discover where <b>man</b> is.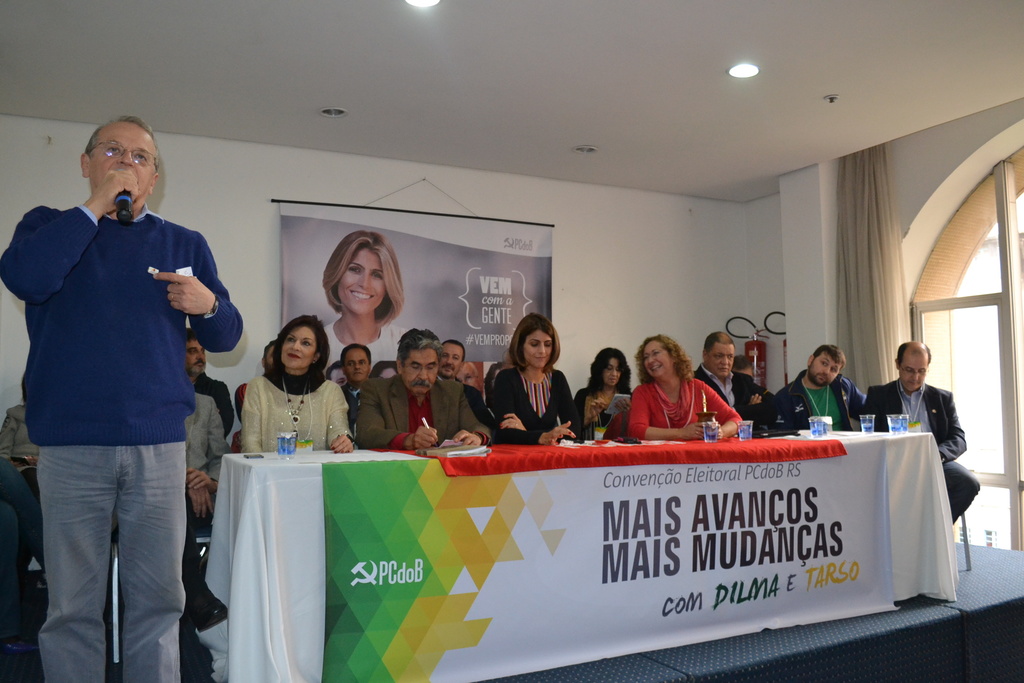
Discovered at {"left": 355, "top": 327, "right": 497, "bottom": 450}.
